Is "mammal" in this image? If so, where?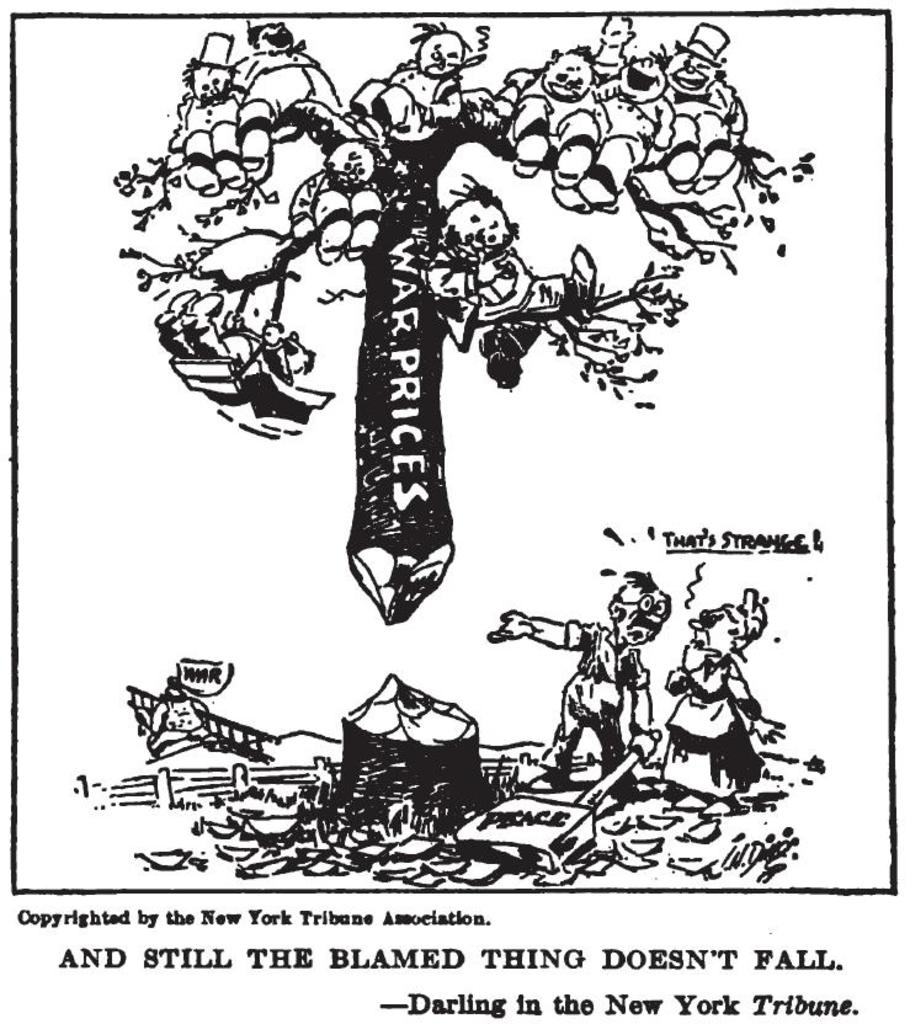
Yes, at crop(667, 588, 788, 821).
